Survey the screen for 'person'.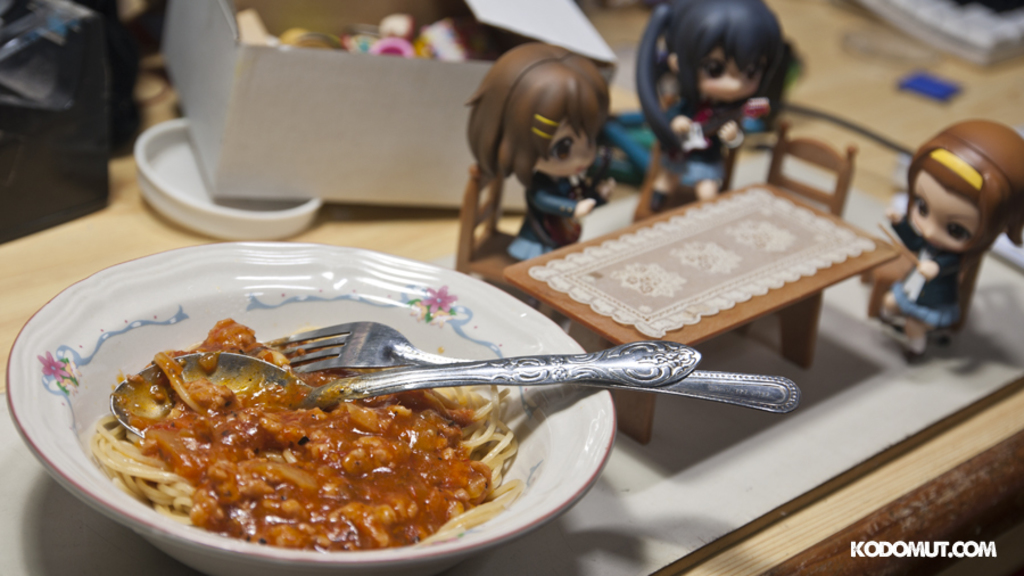
Survey found: x1=631, y1=0, x2=798, y2=212.
